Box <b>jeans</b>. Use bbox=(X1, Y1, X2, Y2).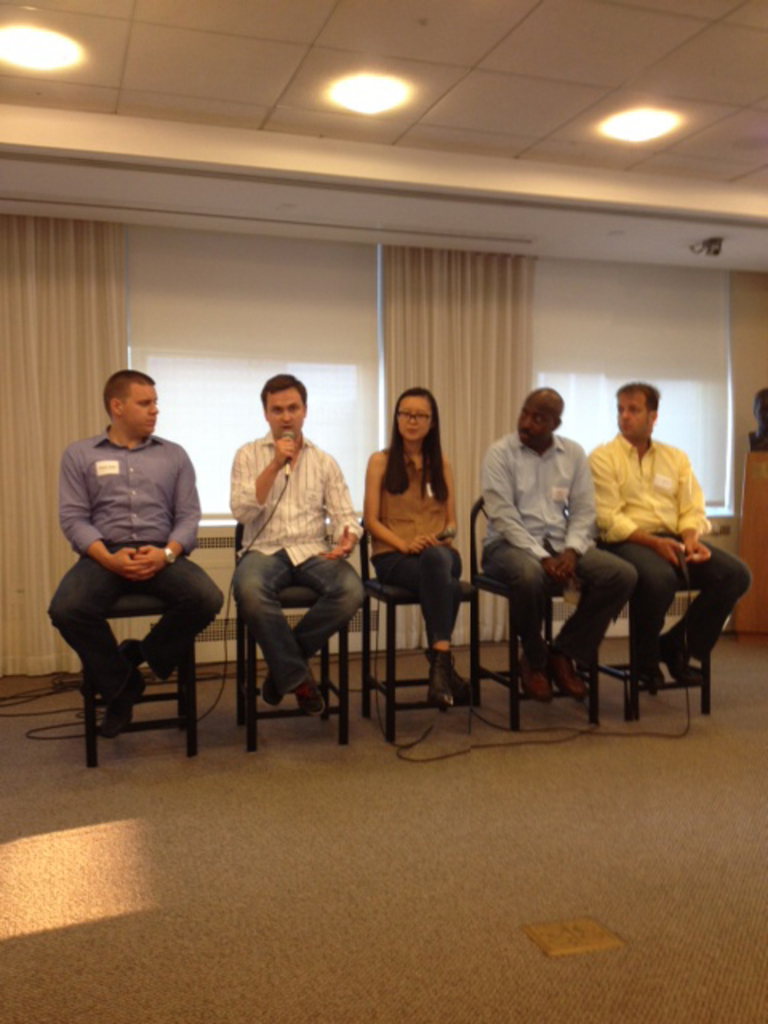
bbox=(365, 534, 472, 664).
